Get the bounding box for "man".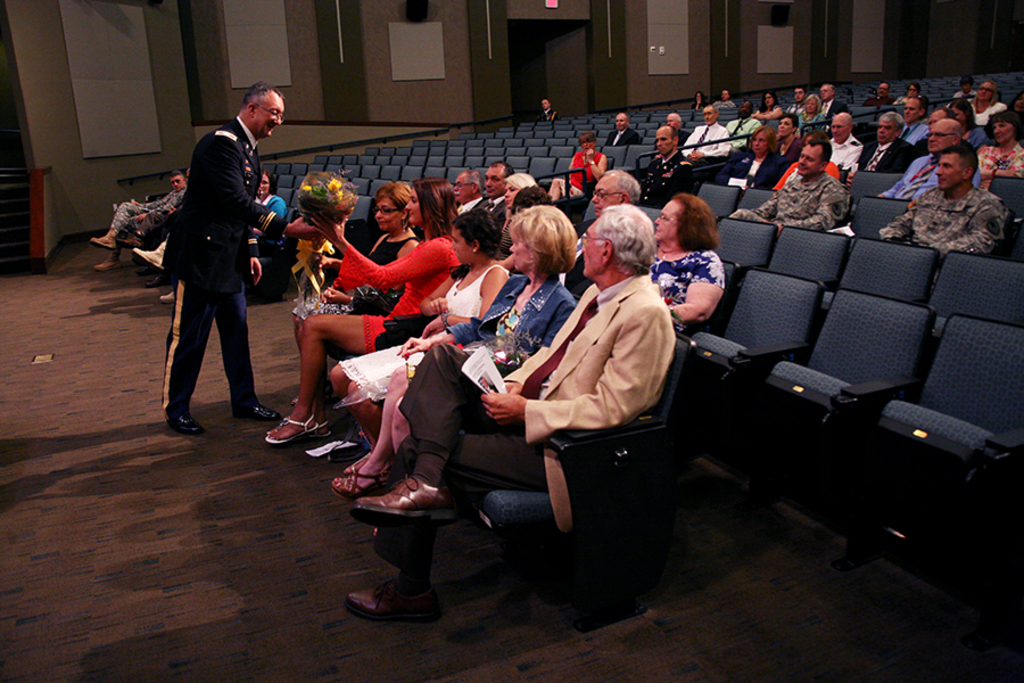
bbox=[816, 85, 848, 120].
